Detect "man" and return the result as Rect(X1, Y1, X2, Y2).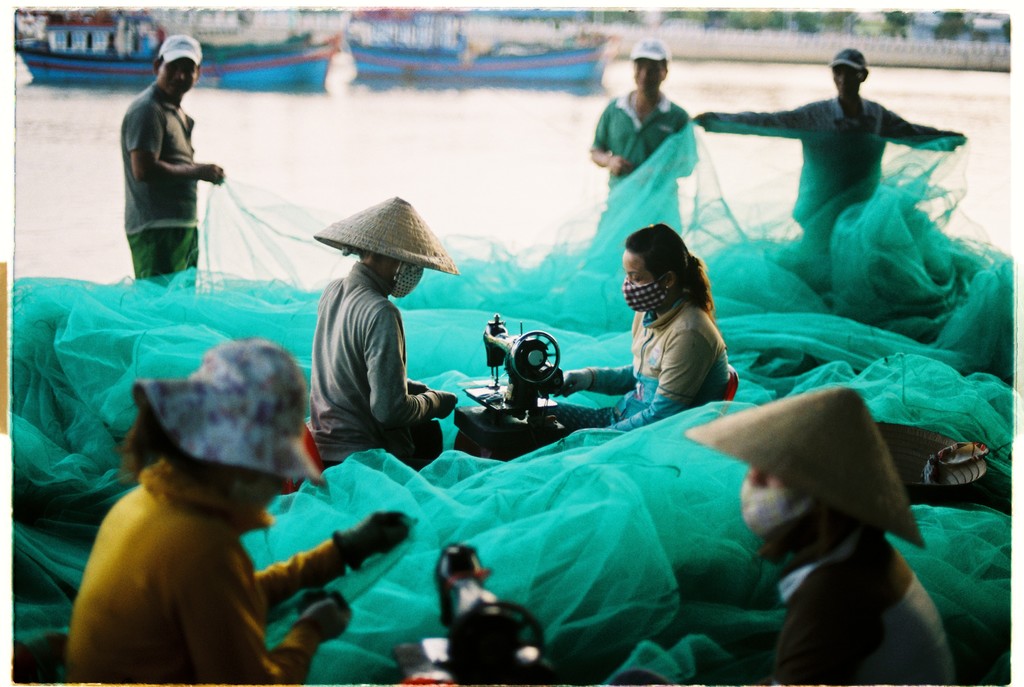
Rect(314, 202, 457, 466).
